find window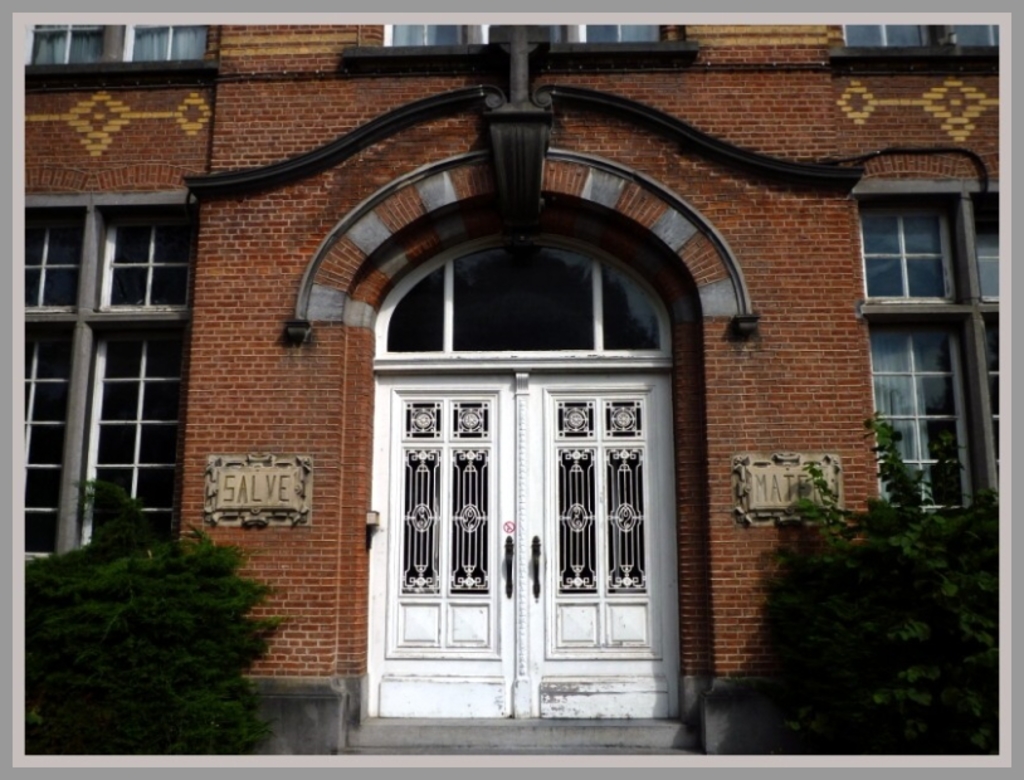
(x1=850, y1=153, x2=986, y2=502)
